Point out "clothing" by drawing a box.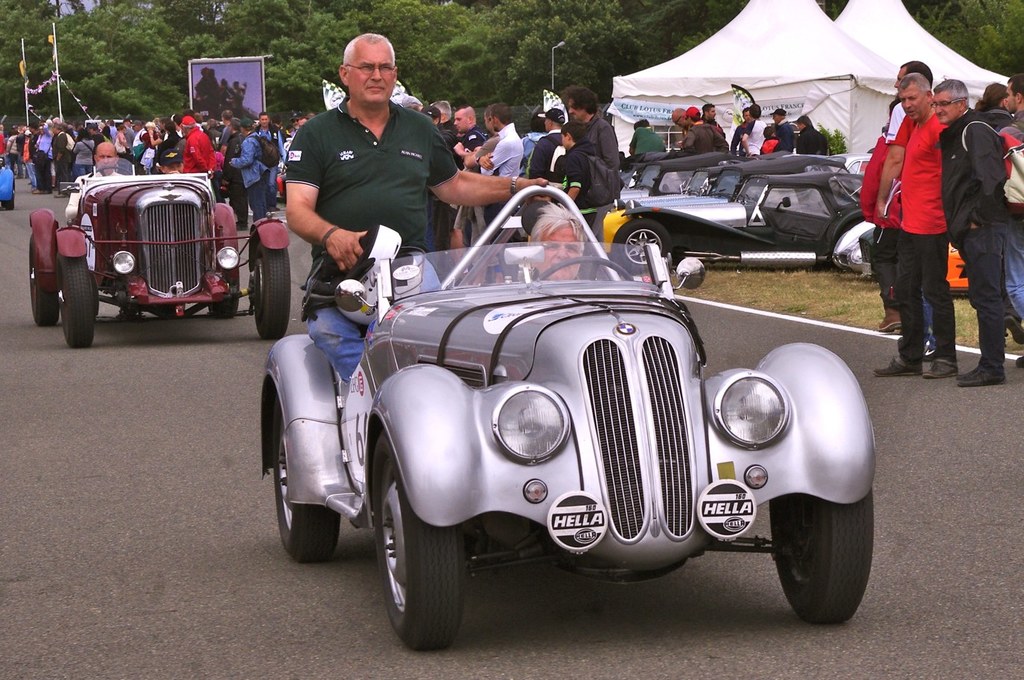
bbox=(518, 125, 570, 193).
